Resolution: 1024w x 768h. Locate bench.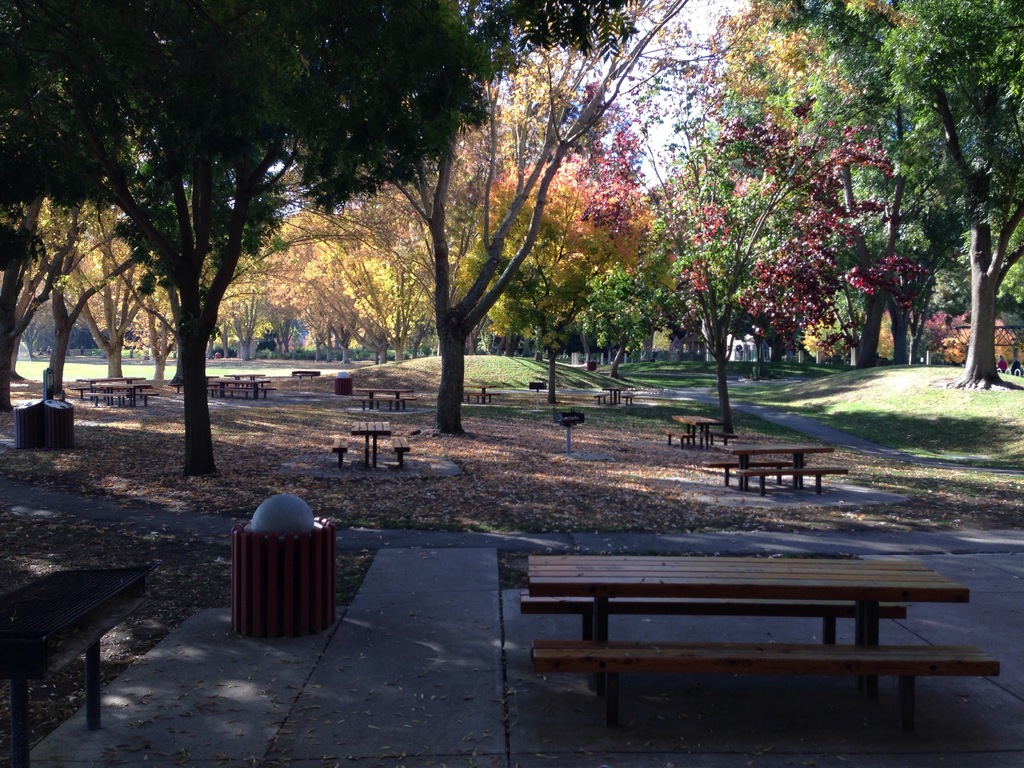
crop(712, 433, 849, 495).
